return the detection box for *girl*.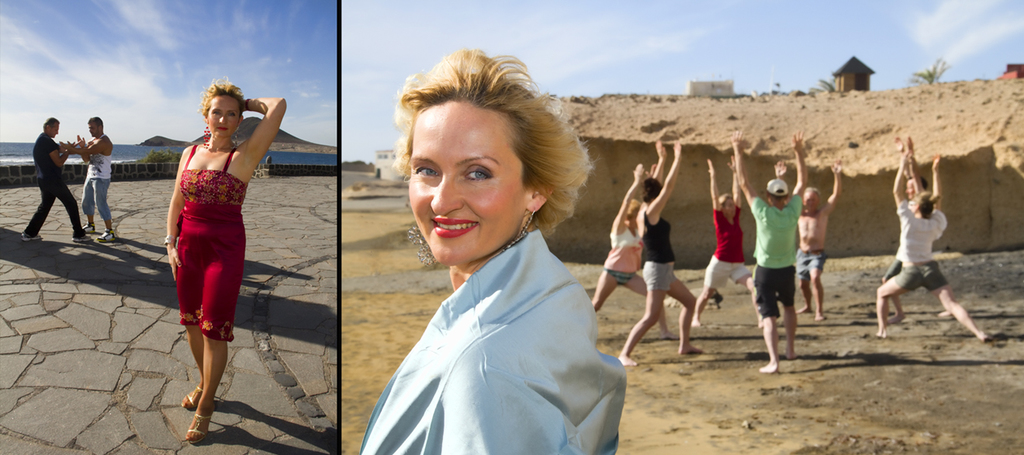
{"x1": 165, "y1": 82, "x2": 285, "y2": 444}.
